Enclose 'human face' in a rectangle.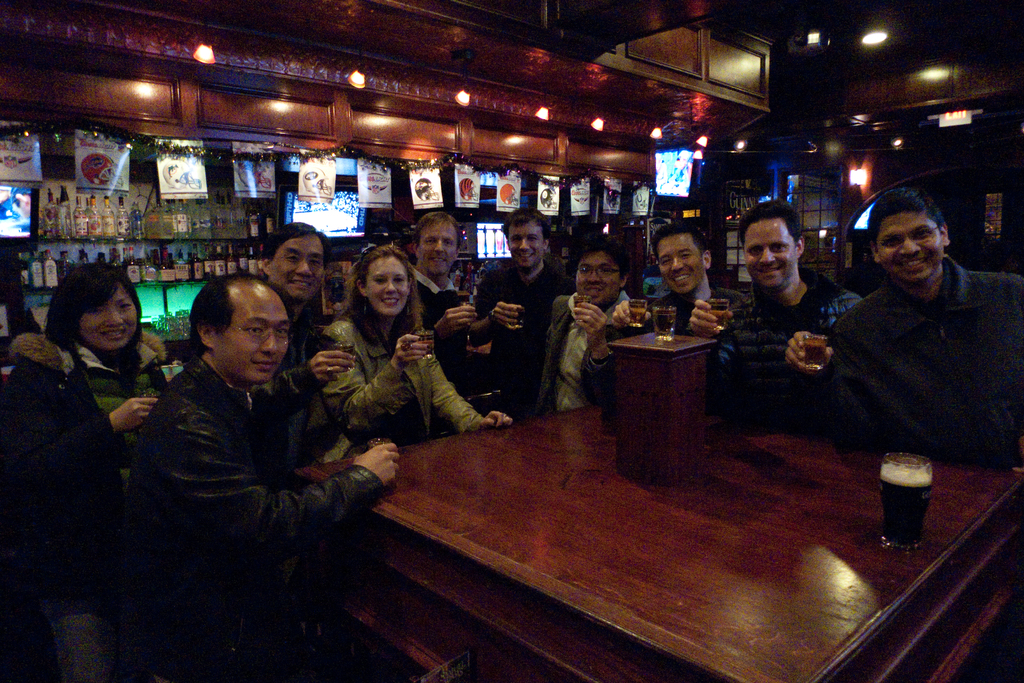
crop(875, 213, 942, 285).
